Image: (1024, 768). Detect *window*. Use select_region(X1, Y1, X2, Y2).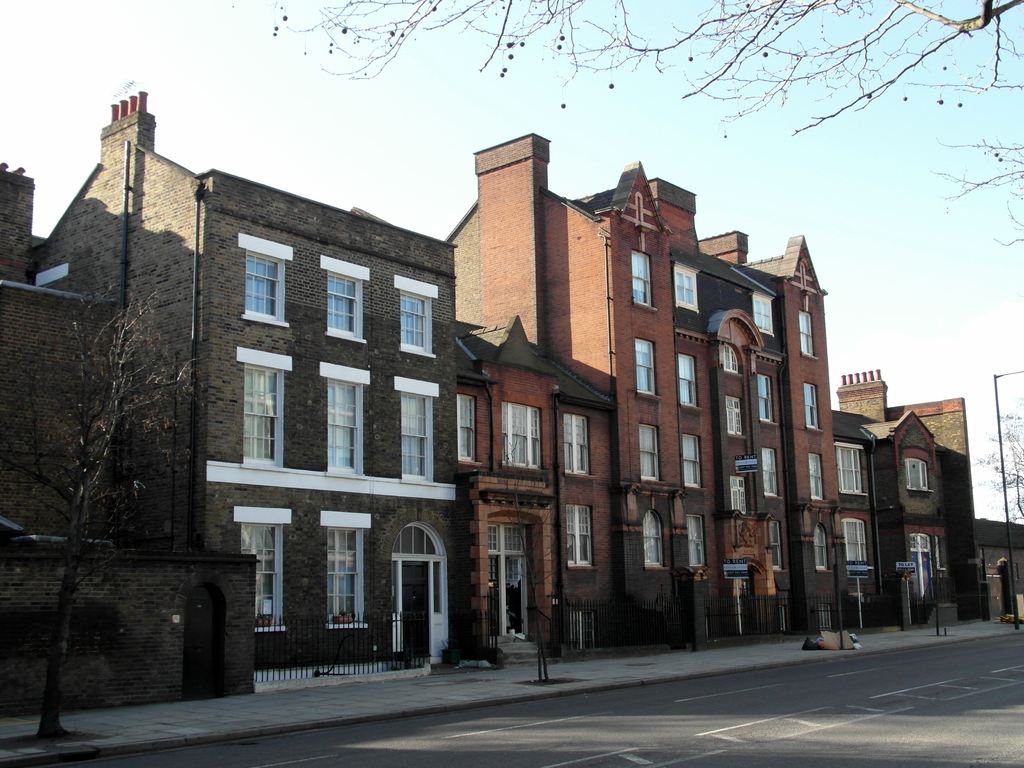
select_region(897, 449, 938, 502).
